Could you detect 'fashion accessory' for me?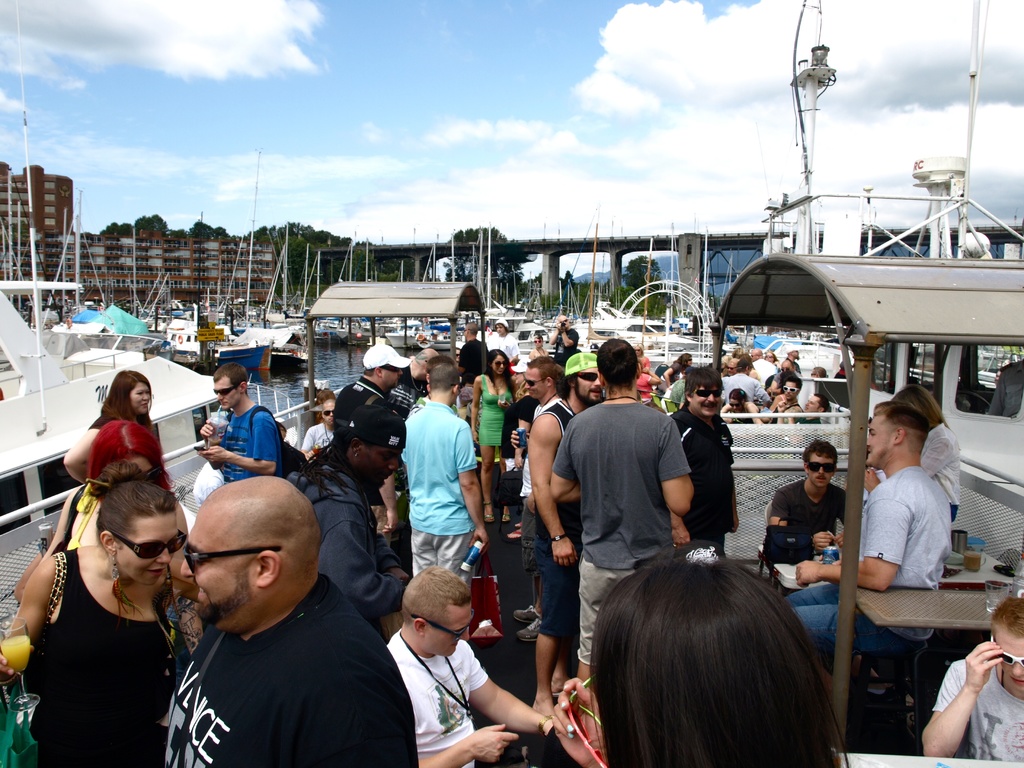
Detection result: BBox(214, 388, 236, 393).
